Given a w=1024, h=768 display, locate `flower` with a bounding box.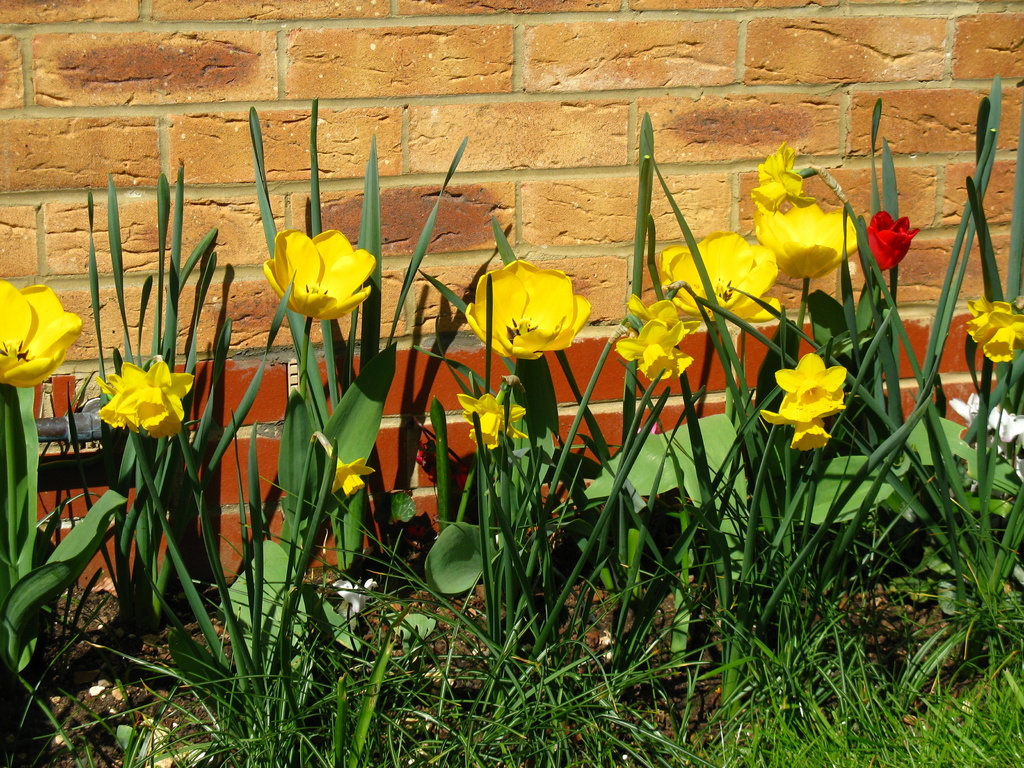
Located: select_region(627, 299, 700, 339).
